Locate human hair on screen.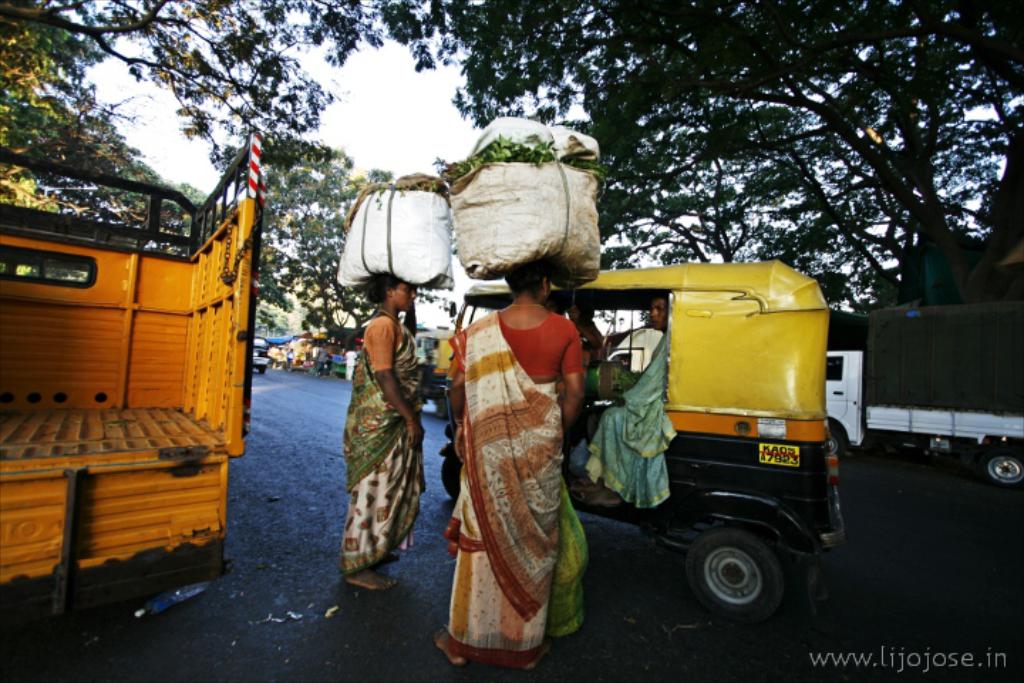
On screen at x1=501 y1=255 x2=555 y2=297.
